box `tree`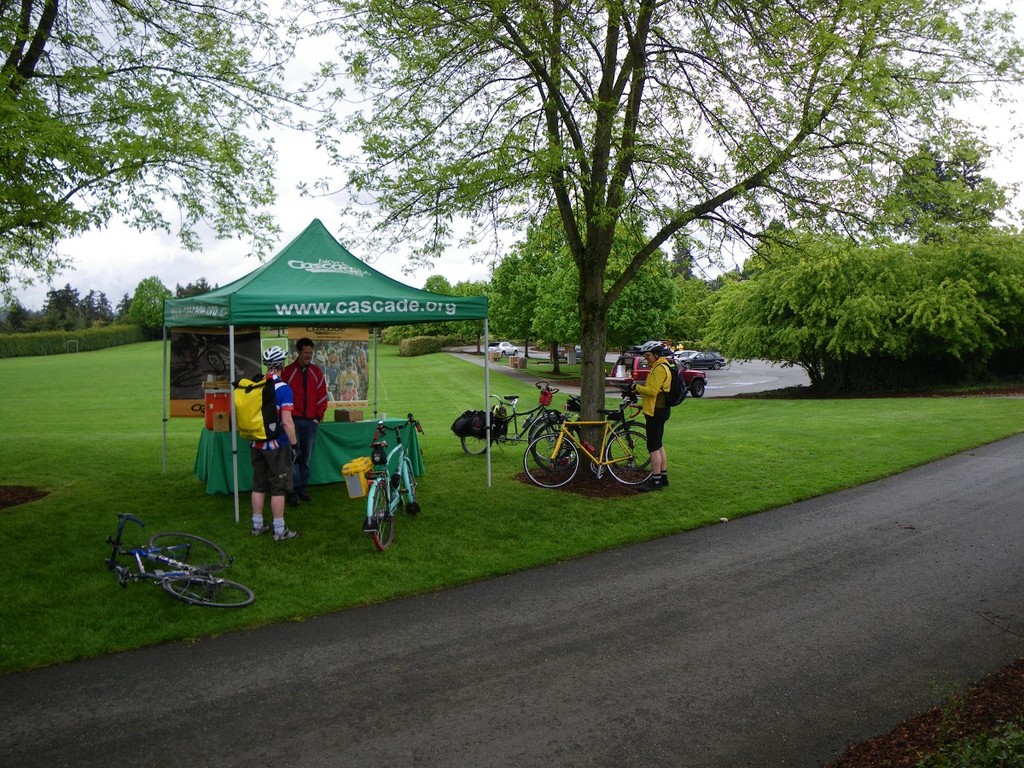
[x1=492, y1=185, x2=583, y2=376]
